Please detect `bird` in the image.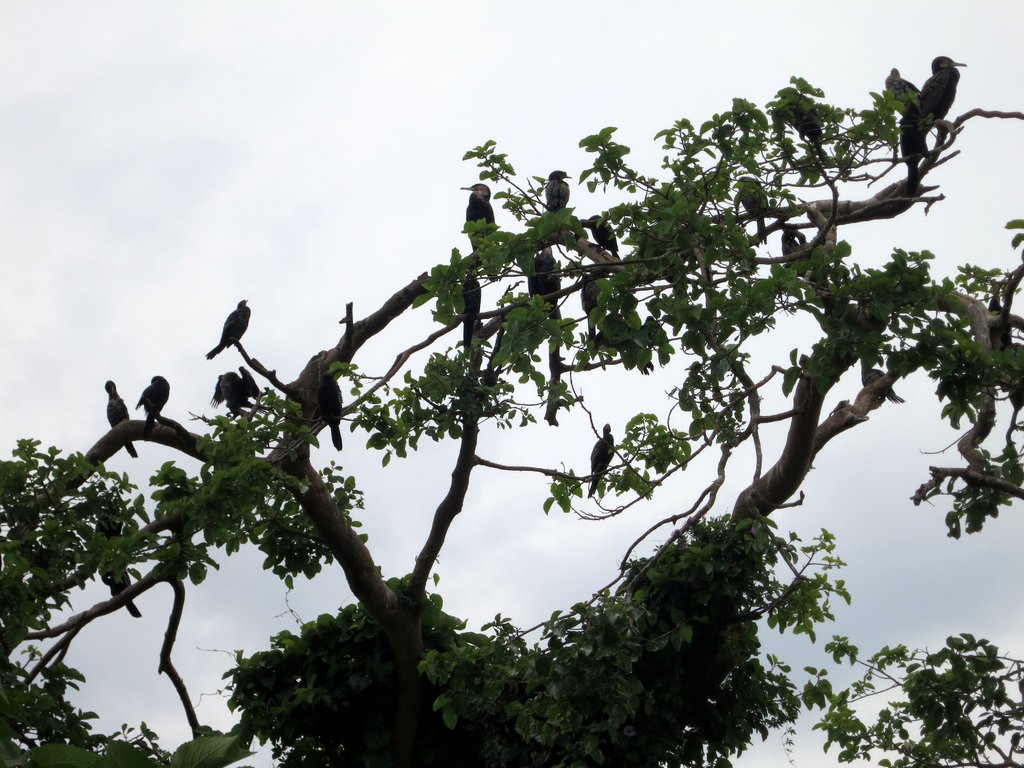
[left=578, top=271, right=607, bottom=340].
